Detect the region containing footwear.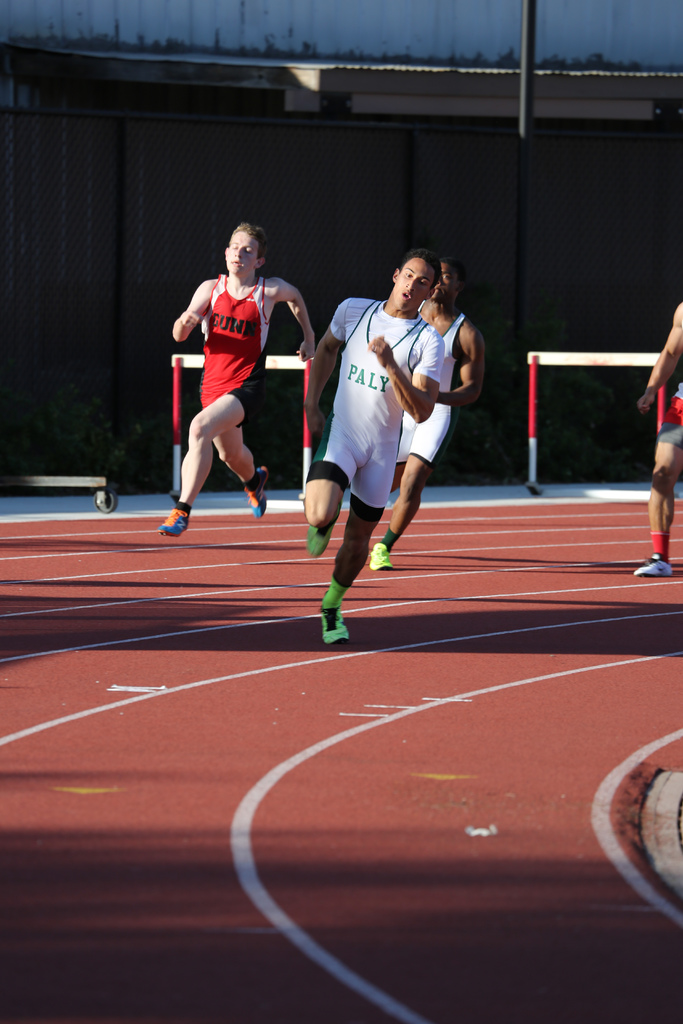
crop(306, 502, 345, 564).
